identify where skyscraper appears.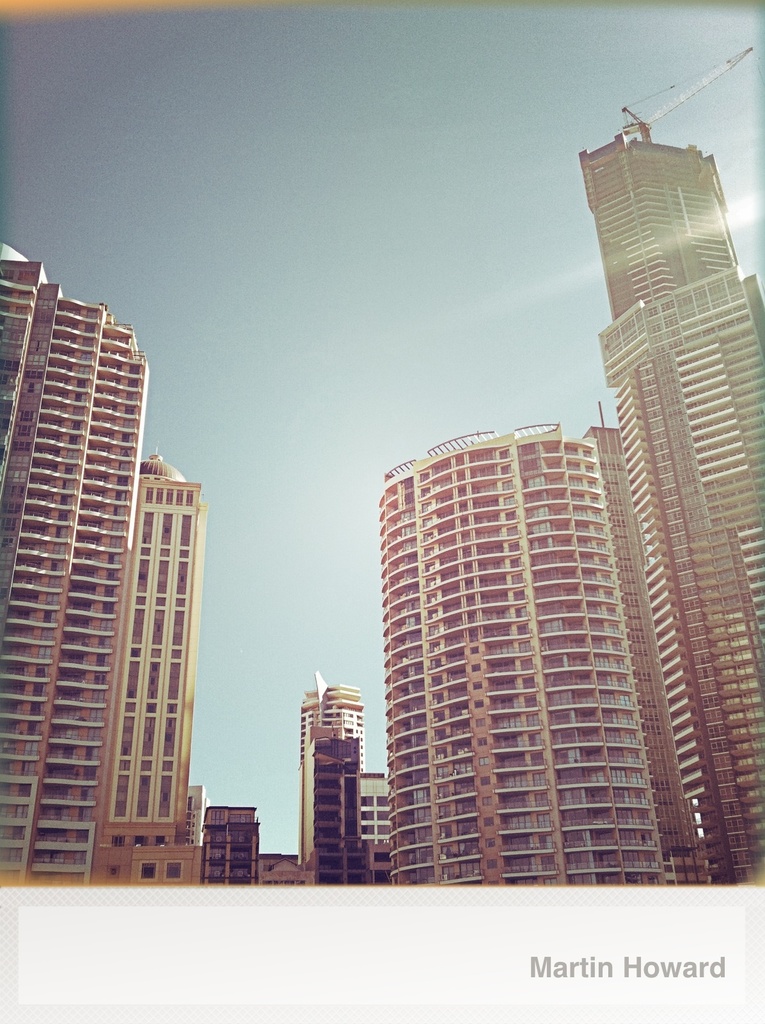
Appears at pyautogui.locateOnScreen(376, 430, 711, 892).
